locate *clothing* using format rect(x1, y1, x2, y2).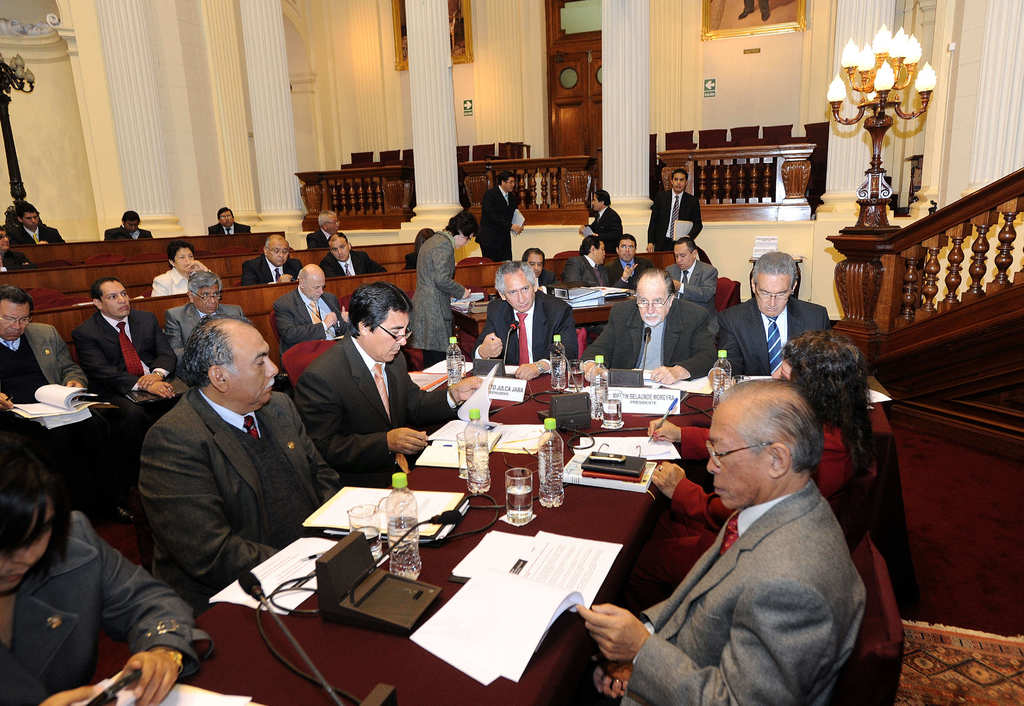
rect(264, 291, 349, 353).
